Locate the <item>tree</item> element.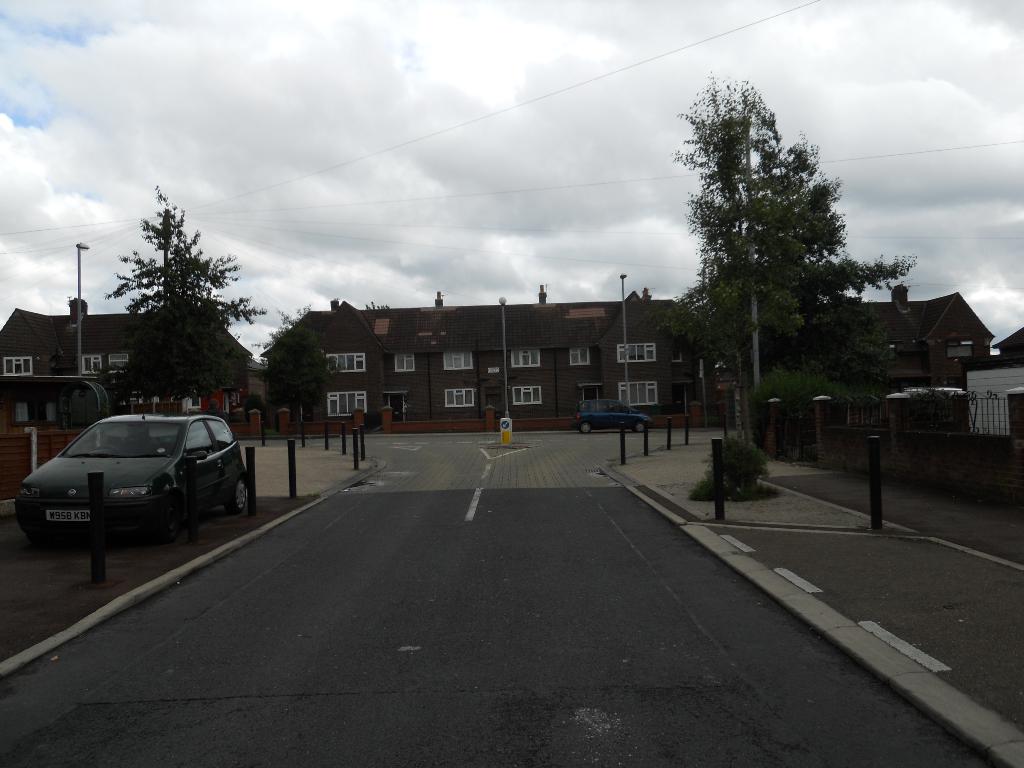
Element bbox: select_region(106, 186, 271, 417).
